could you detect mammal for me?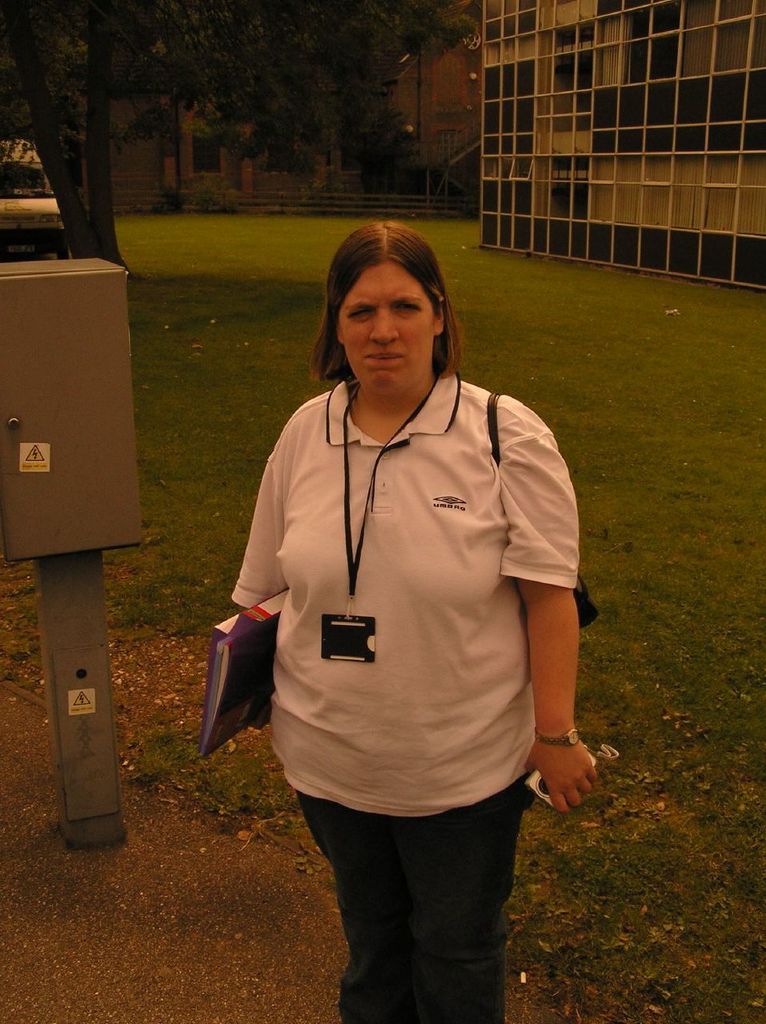
Detection result: rect(231, 225, 599, 1023).
